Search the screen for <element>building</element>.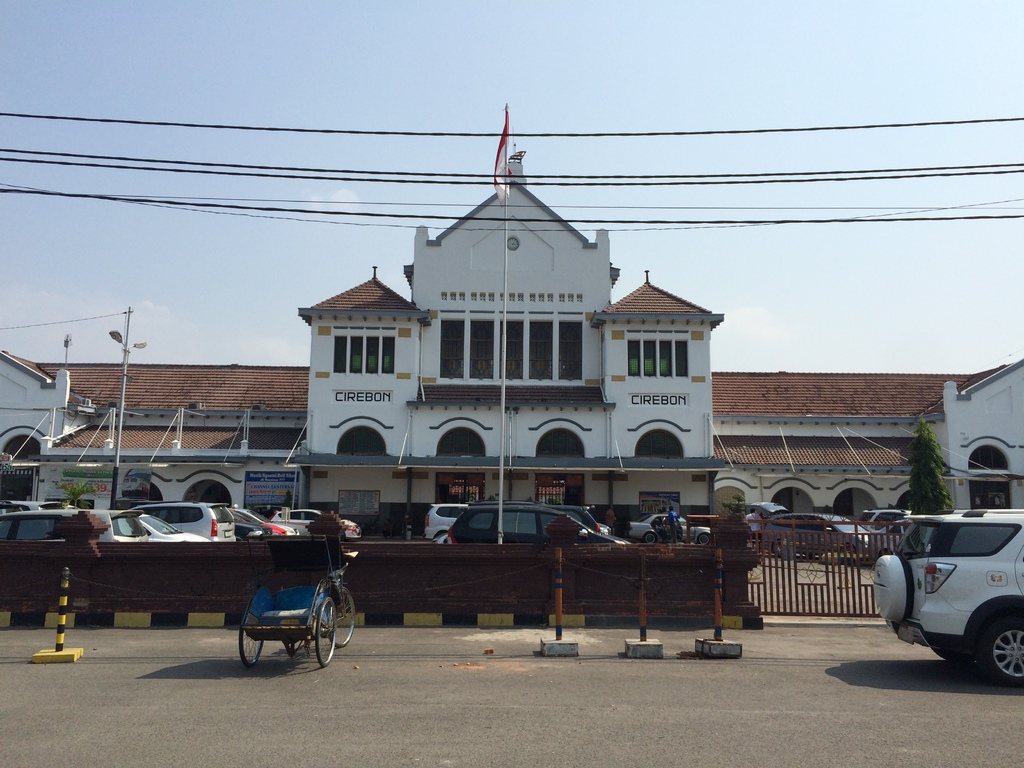
Found at x1=0, y1=152, x2=1023, y2=541.
